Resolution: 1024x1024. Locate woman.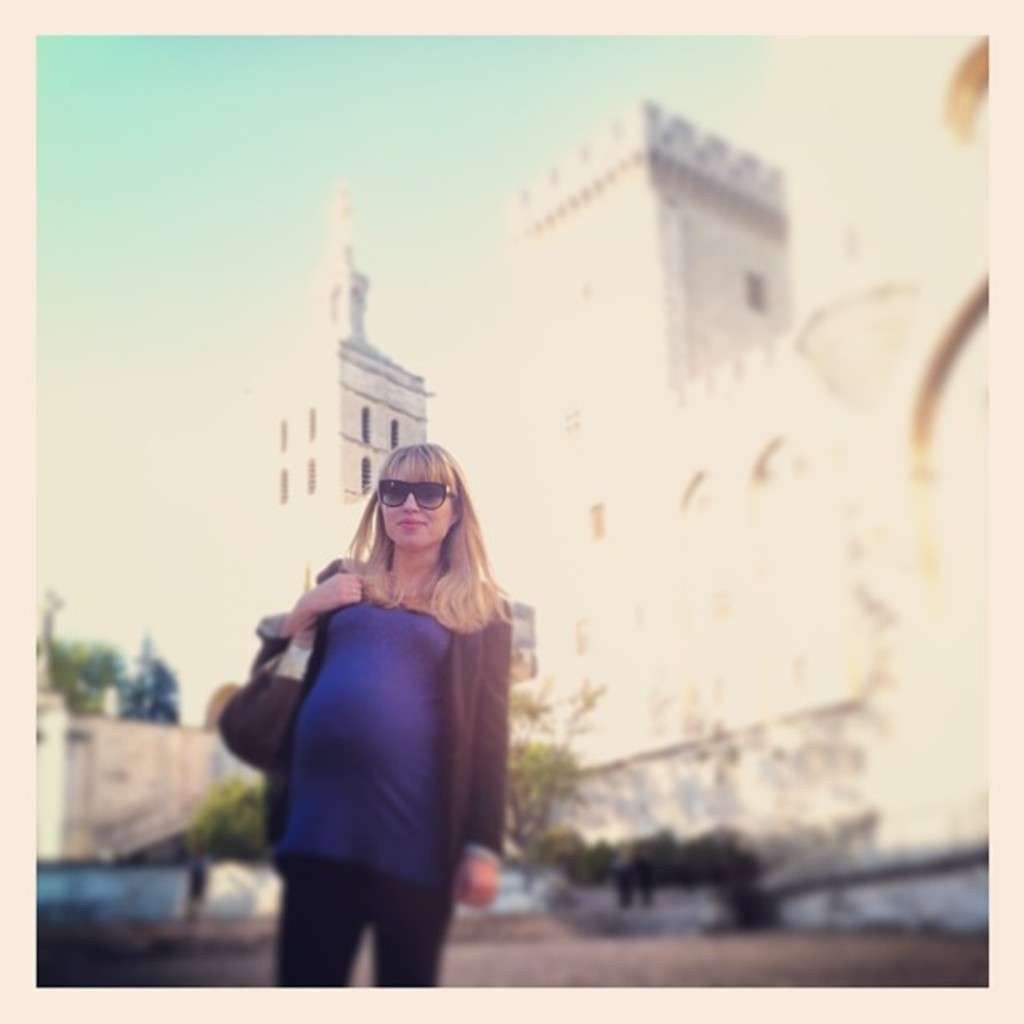
(229,428,540,977).
